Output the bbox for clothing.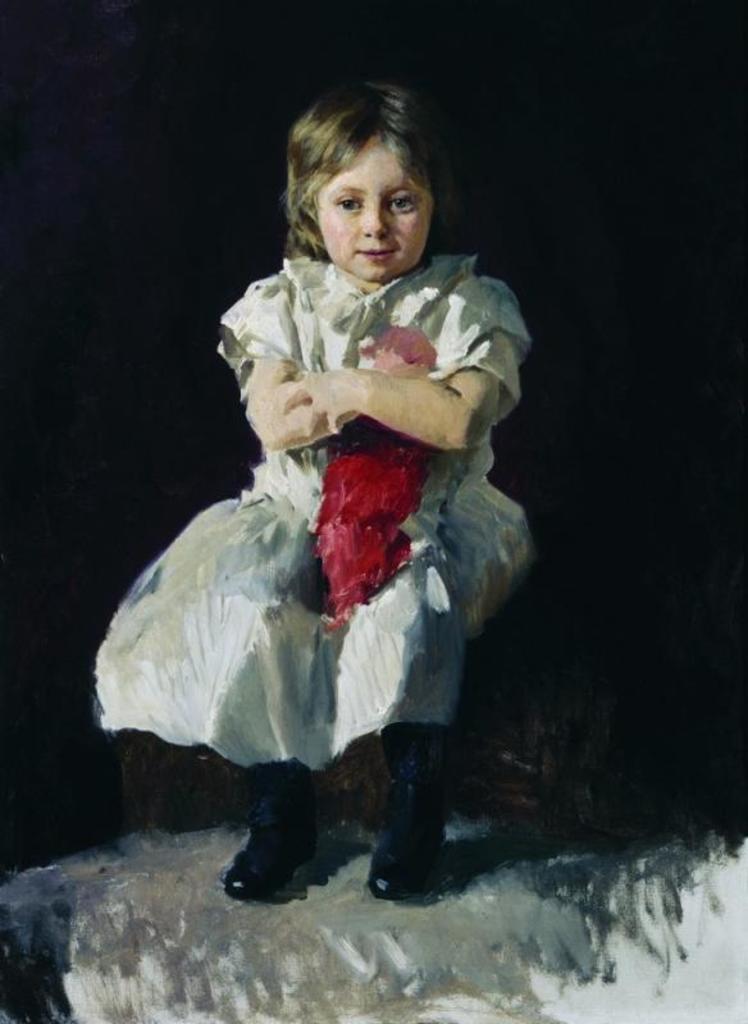
box=[100, 224, 535, 804].
